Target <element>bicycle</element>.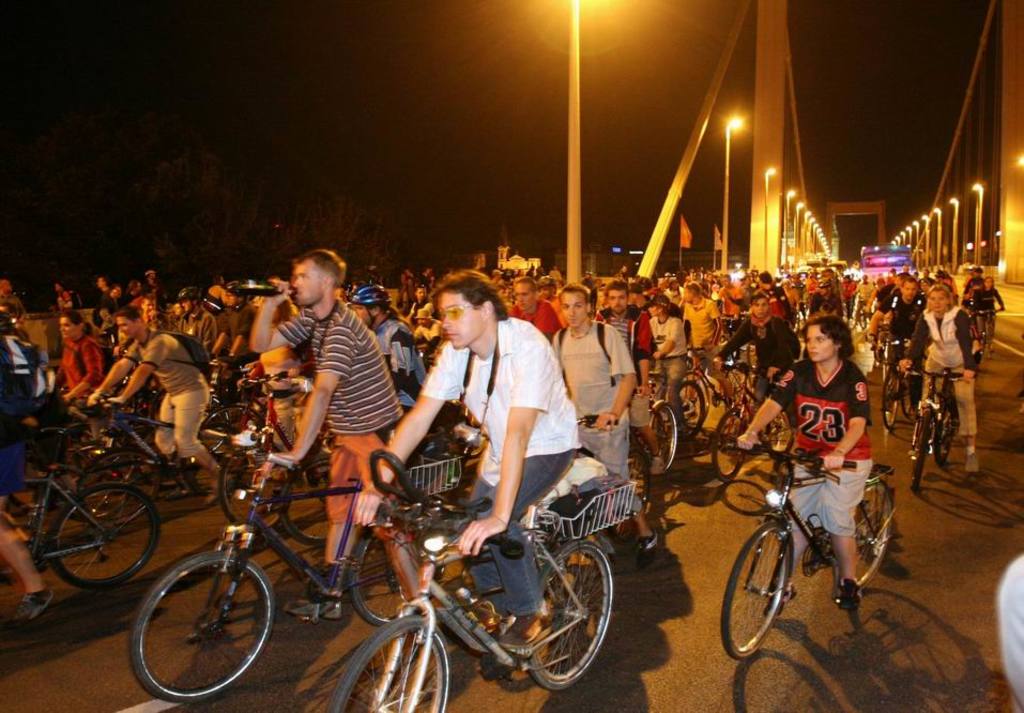
Target region: {"x1": 630, "y1": 394, "x2": 693, "y2": 488}.
